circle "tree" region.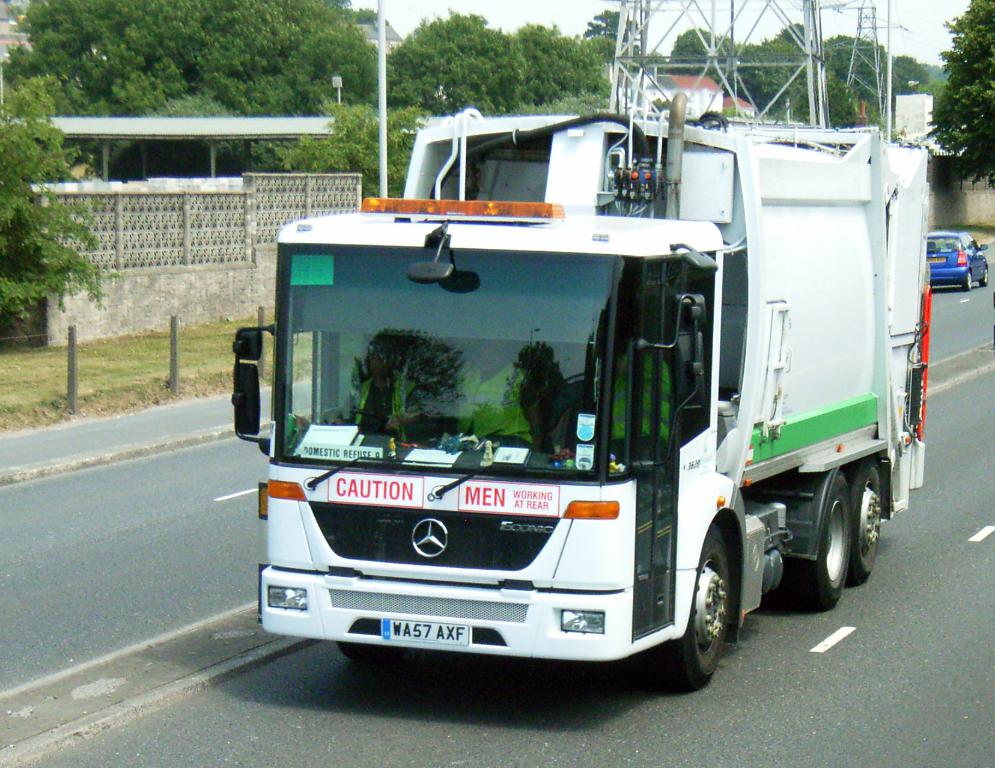
Region: <bbox>932, 0, 994, 190</bbox>.
